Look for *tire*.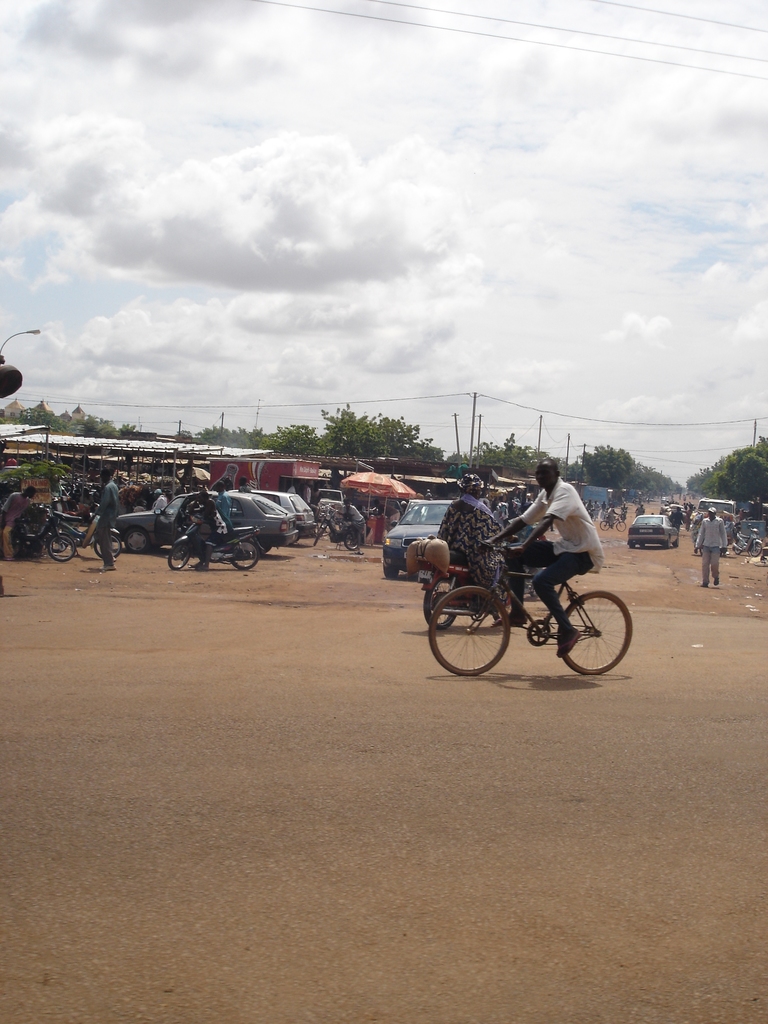
Found: bbox=[493, 591, 515, 619].
